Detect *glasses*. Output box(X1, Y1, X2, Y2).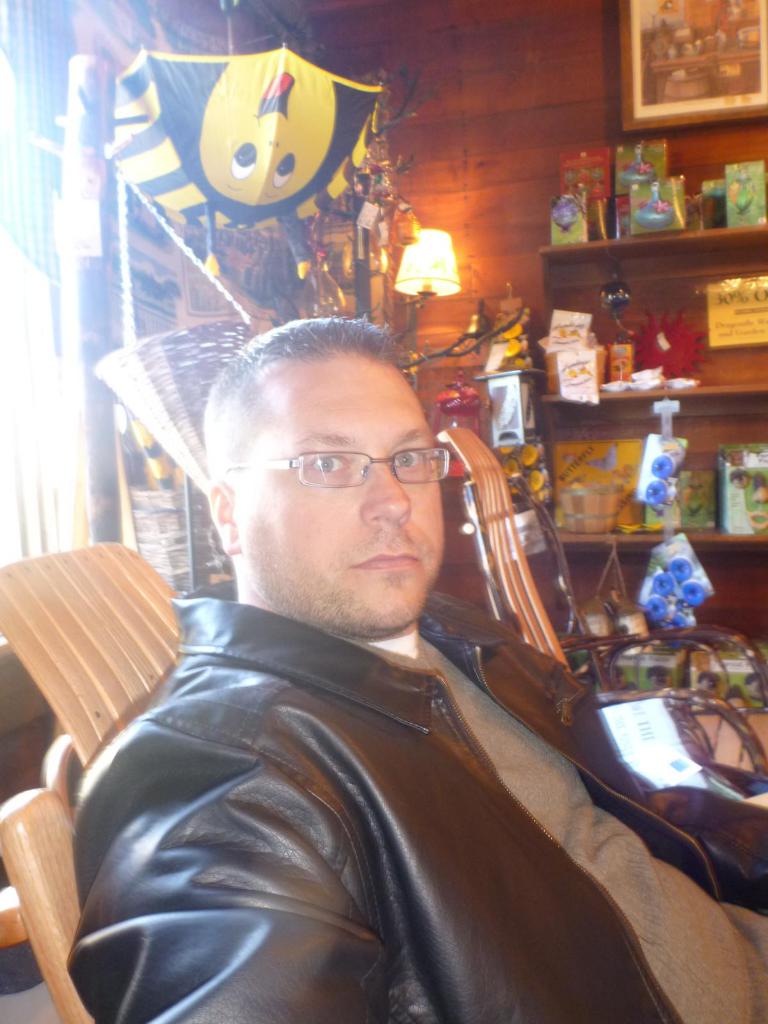
box(252, 439, 454, 497).
